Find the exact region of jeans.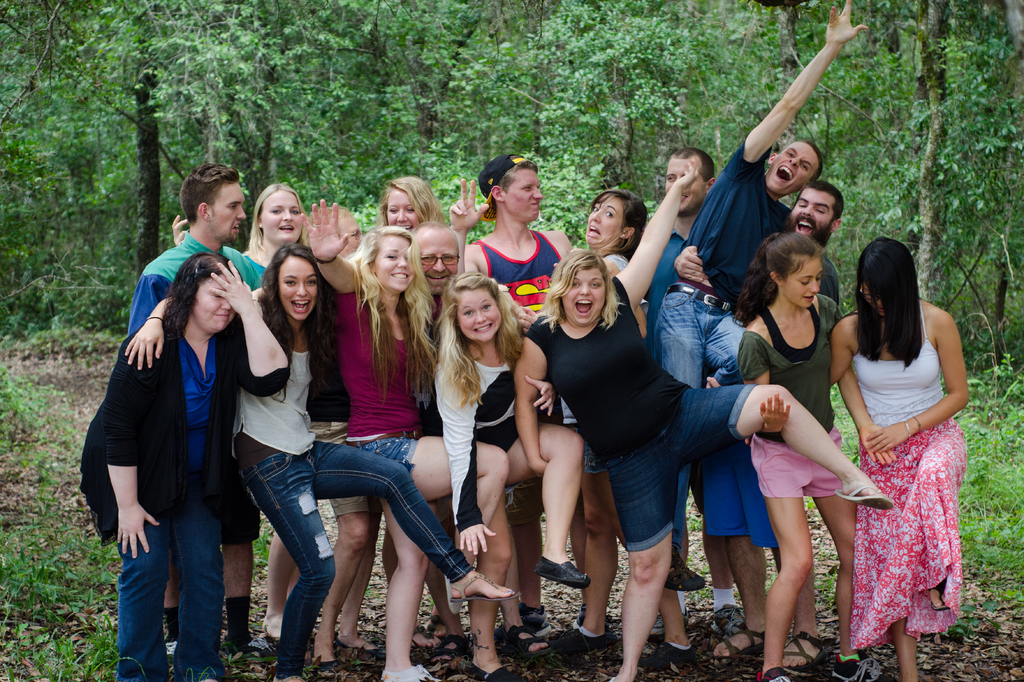
Exact region: box(650, 282, 748, 551).
